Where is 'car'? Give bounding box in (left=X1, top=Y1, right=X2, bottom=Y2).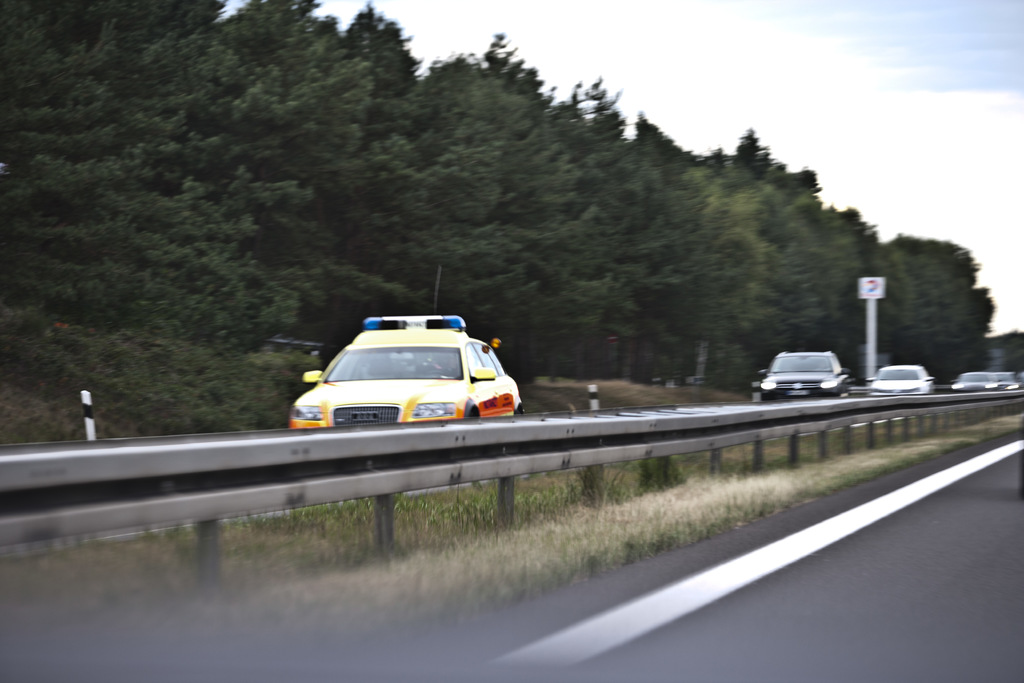
(left=289, top=262, right=526, bottom=430).
